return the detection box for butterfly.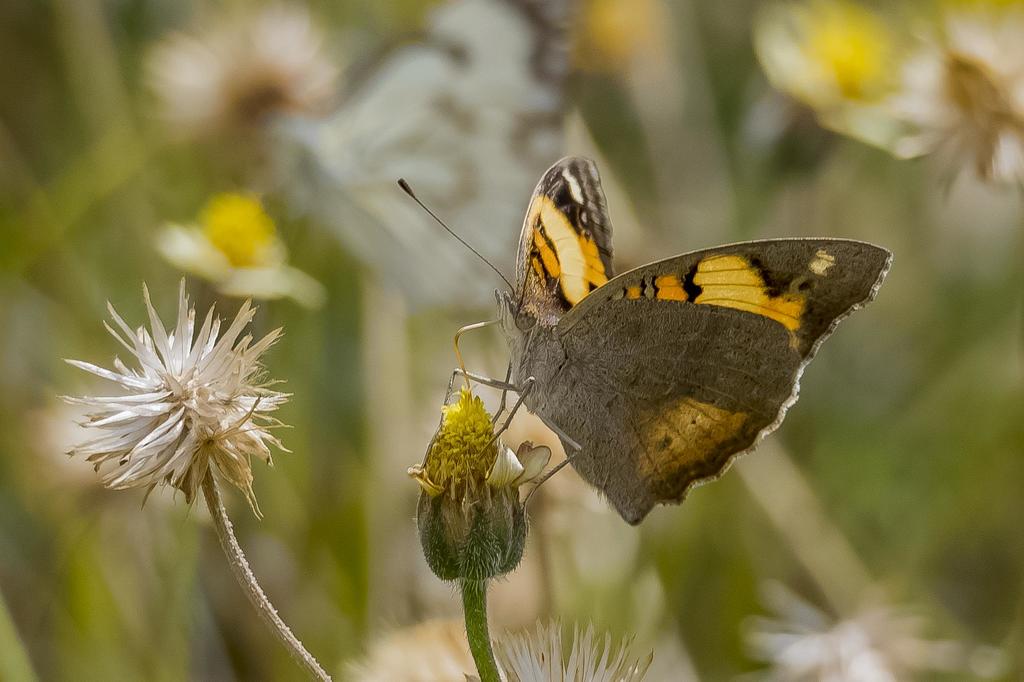
466,171,887,528.
